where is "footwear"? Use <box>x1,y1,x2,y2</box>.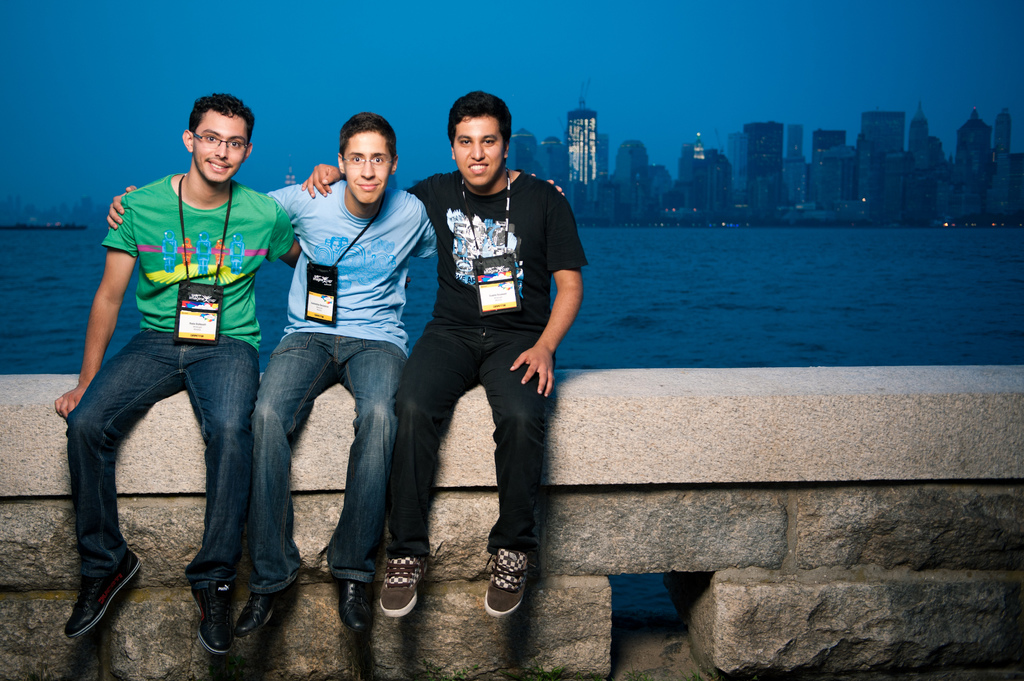
<box>331,582,375,637</box>.
